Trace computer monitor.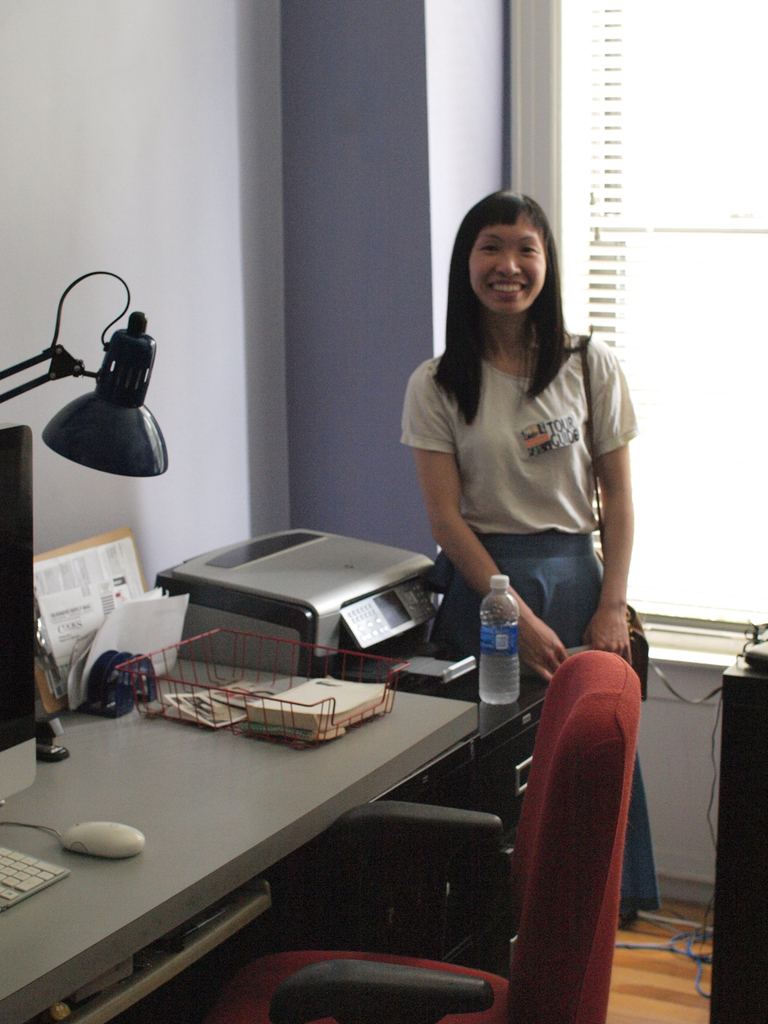
Traced to box=[0, 429, 40, 801].
